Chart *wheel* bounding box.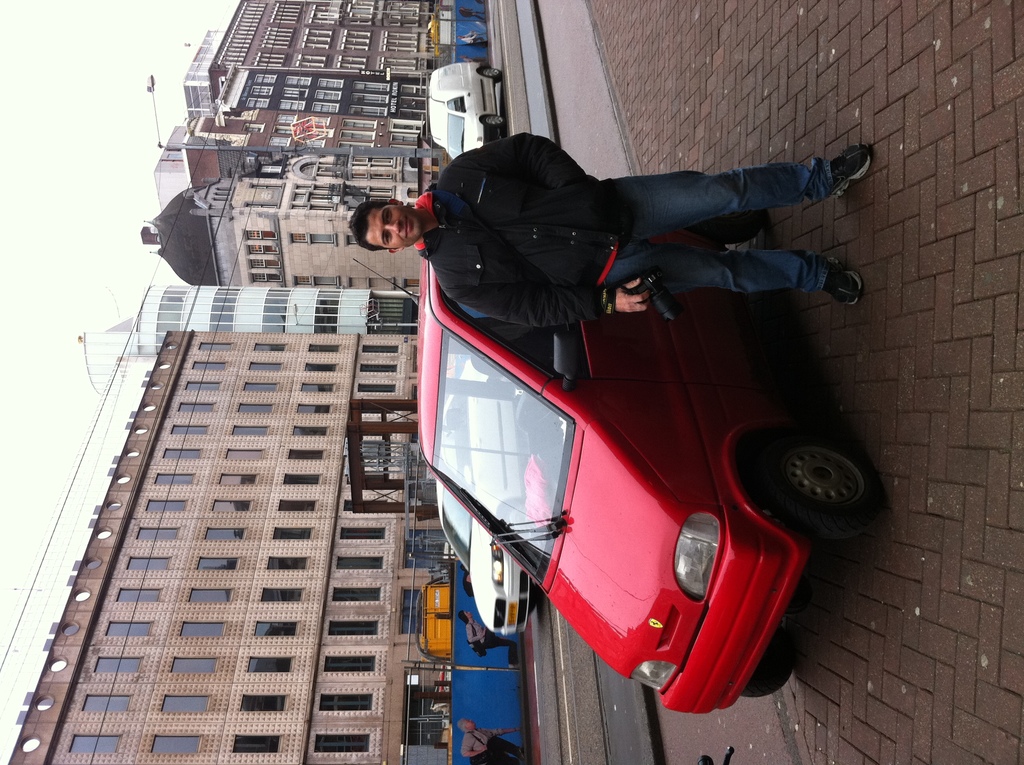
Charted: x1=480 y1=67 x2=505 y2=83.
